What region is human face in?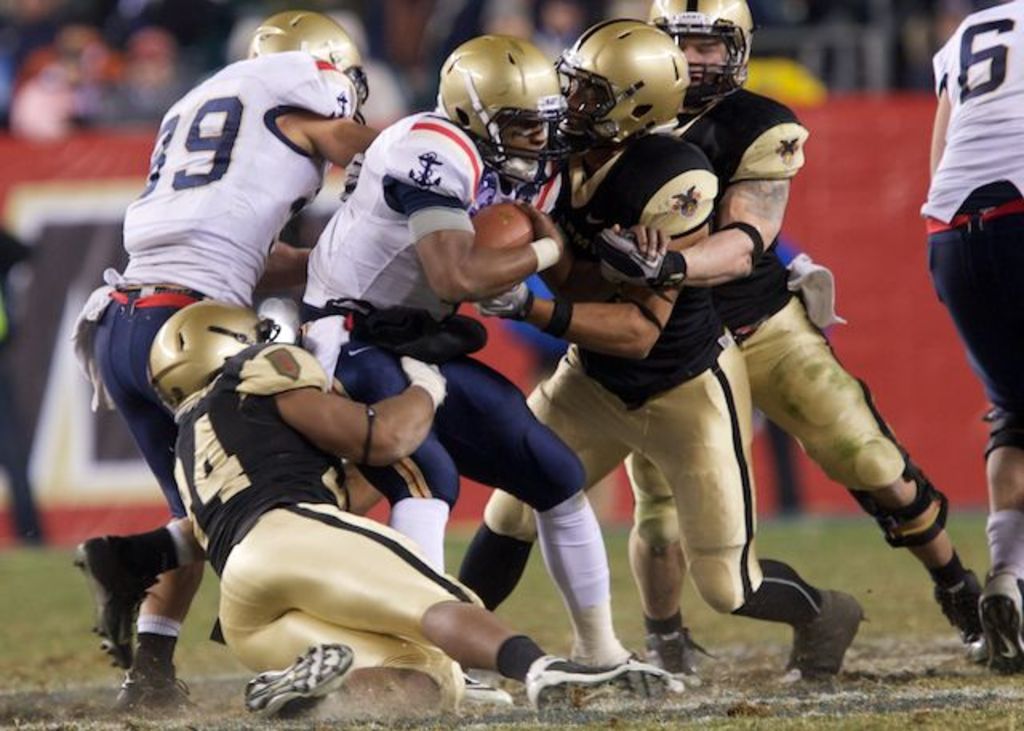
{"x1": 504, "y1": 122, "x2": 552, "y2": 150}.
